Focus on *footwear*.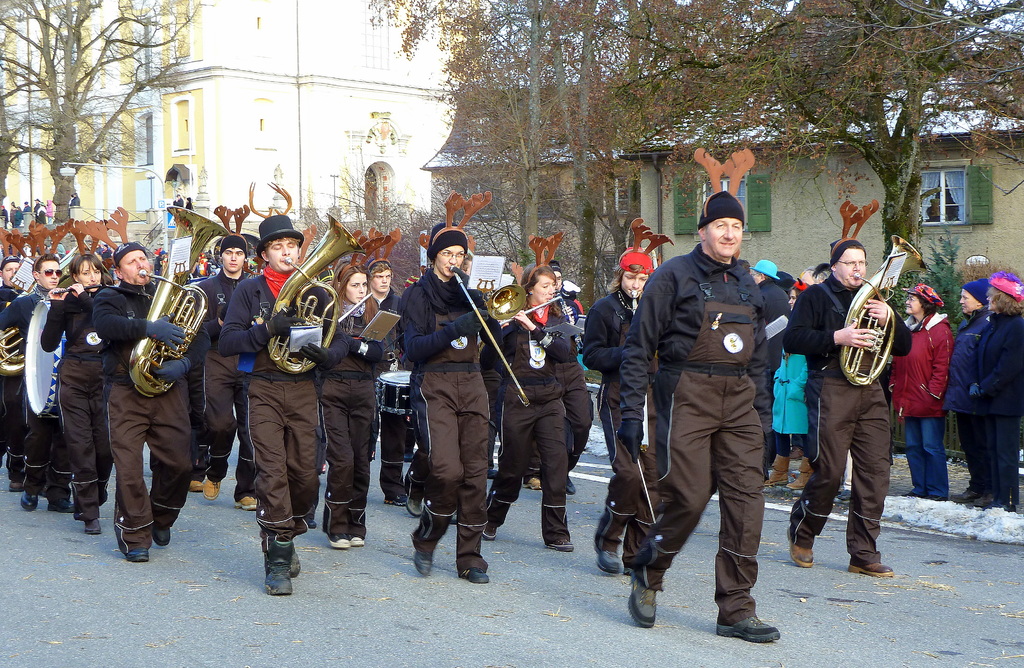
Focused at [902,492,949,500].
